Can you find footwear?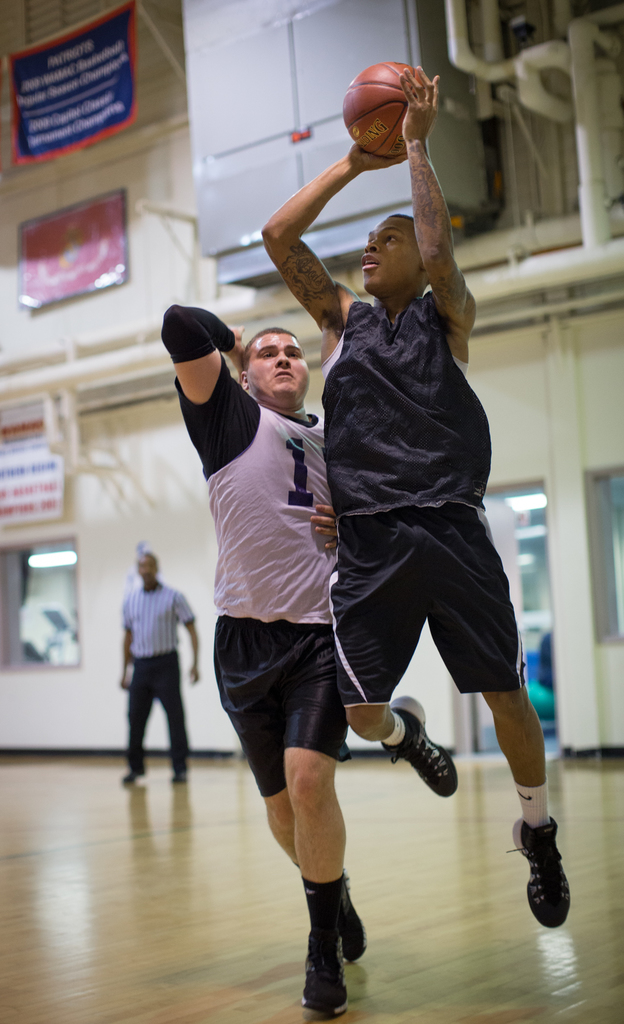
Yes, bounding box: Rect(300, 927, 352, 1018).
